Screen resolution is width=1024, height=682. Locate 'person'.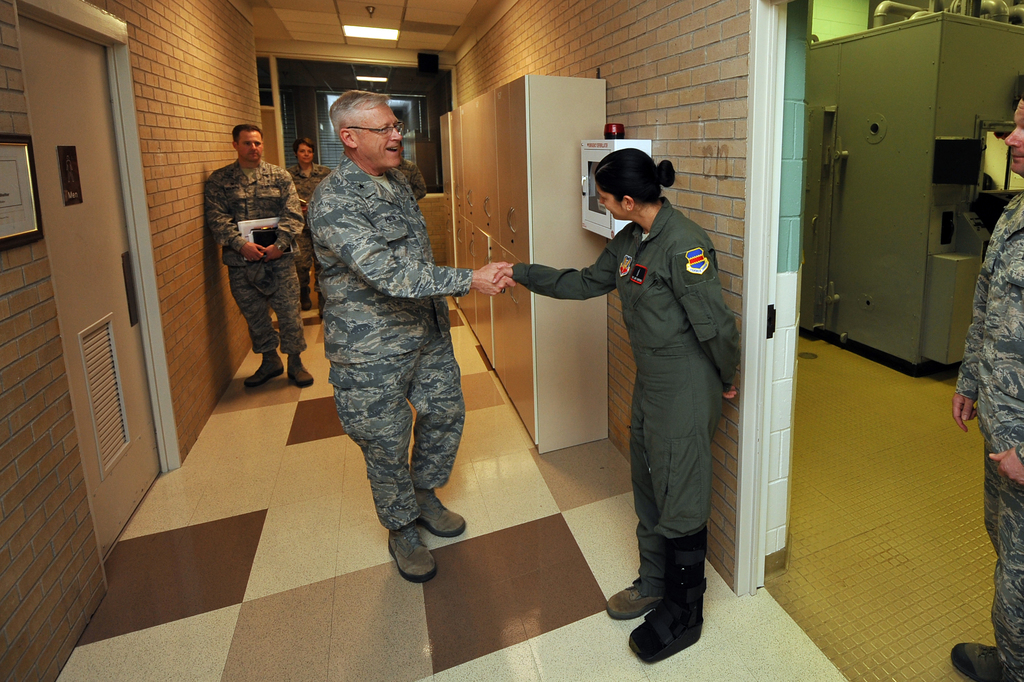
282, 132, 337, 302.
